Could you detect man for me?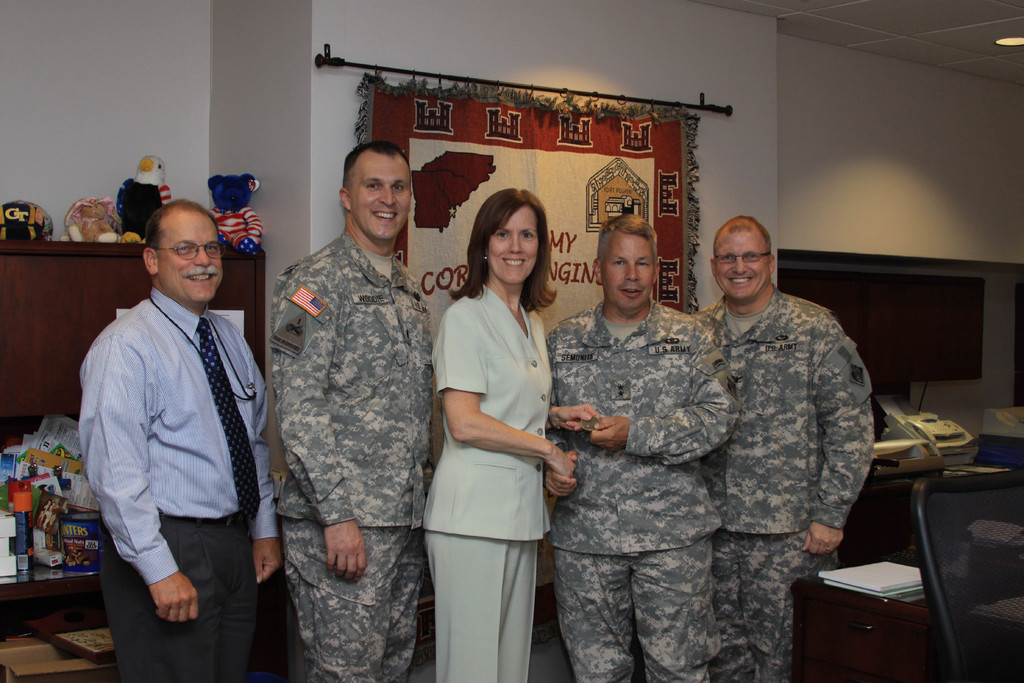
Detection result: 260 136 429 682.
